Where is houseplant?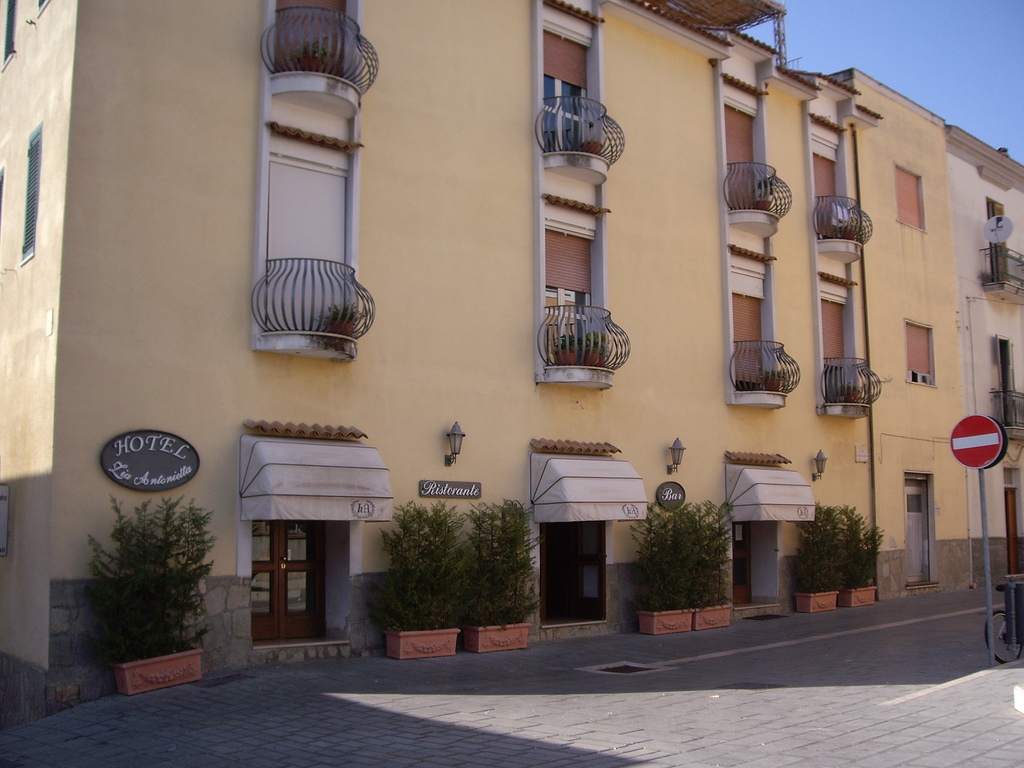
detection(831, 375, 892, 405).
